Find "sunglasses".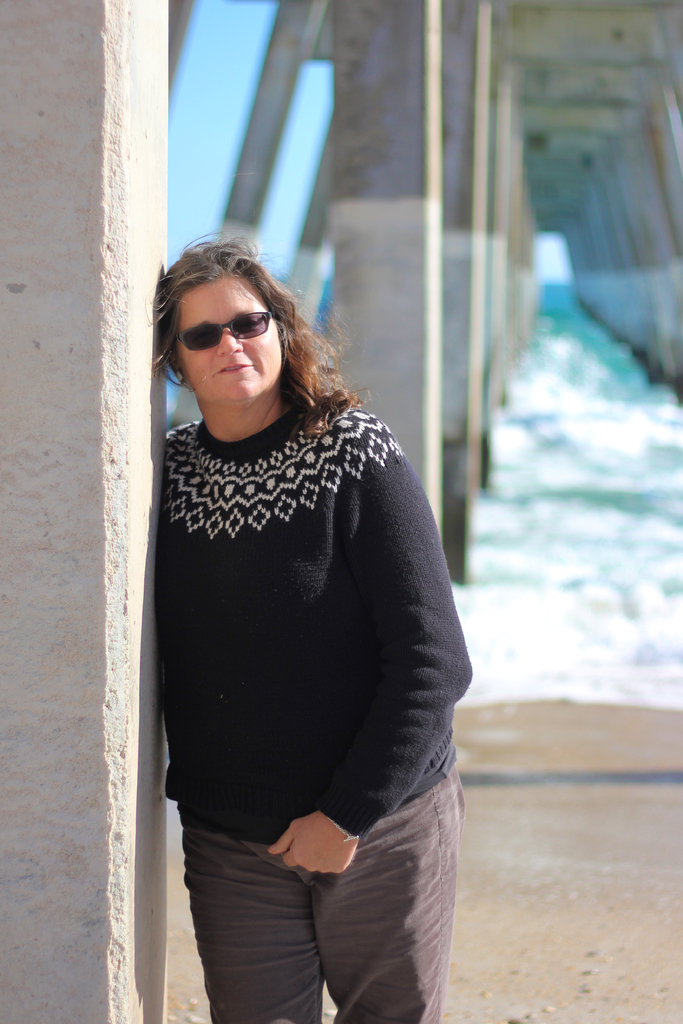
bbox=(176, 308, 274, 352).
